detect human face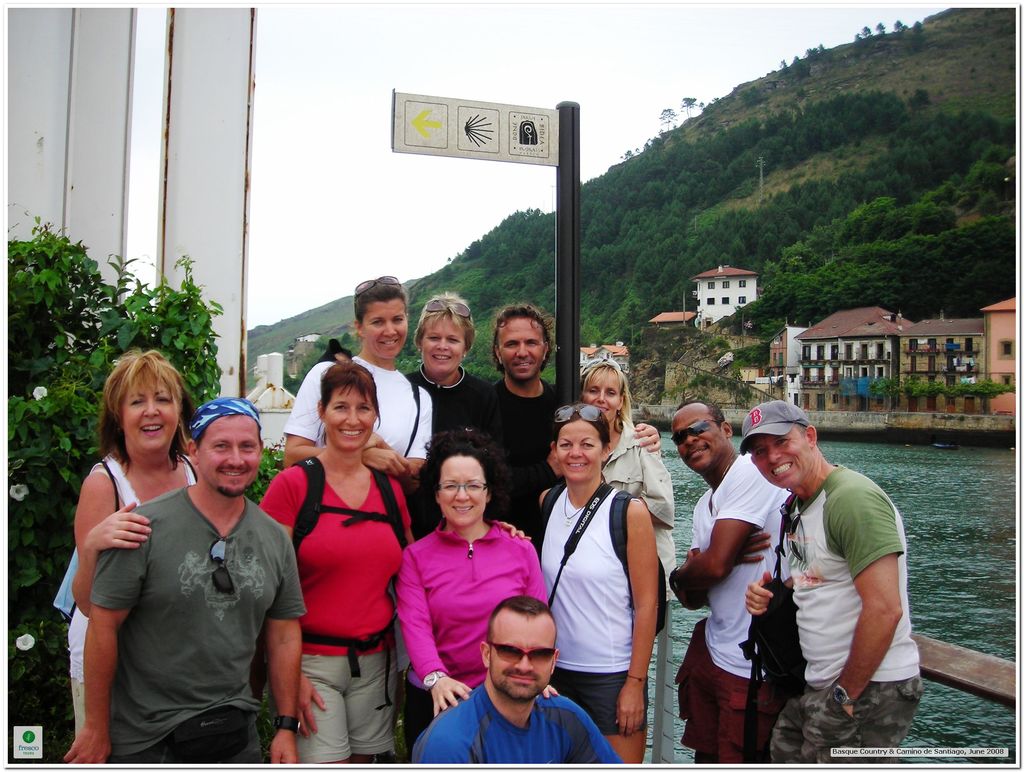
487, 618, 550, 698
